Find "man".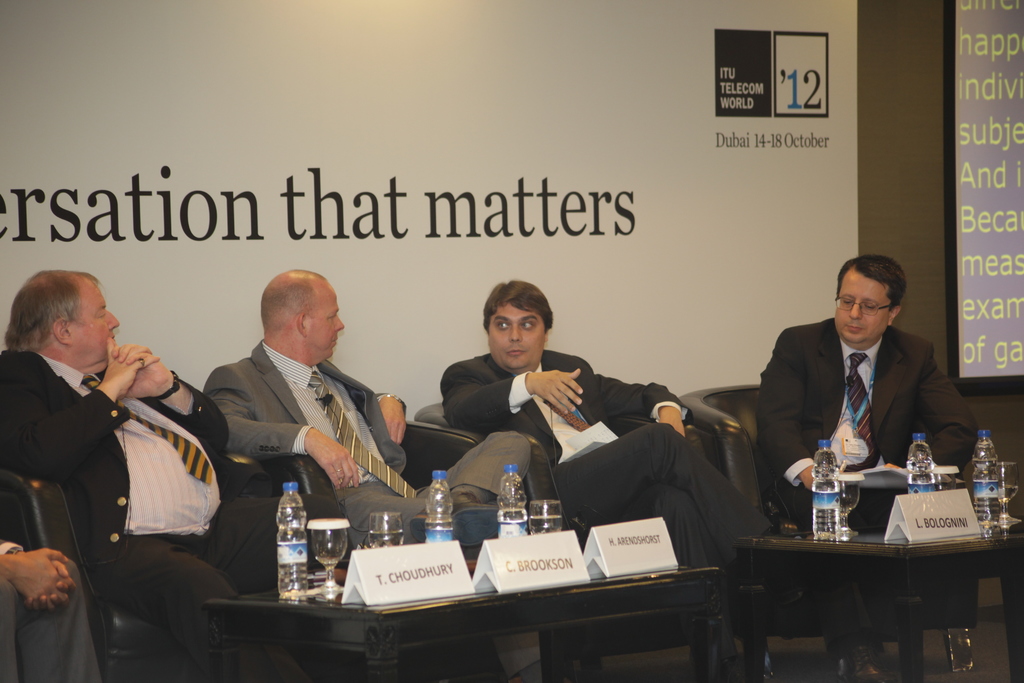
x1=202 y1=265 x2=538 y2=552.
